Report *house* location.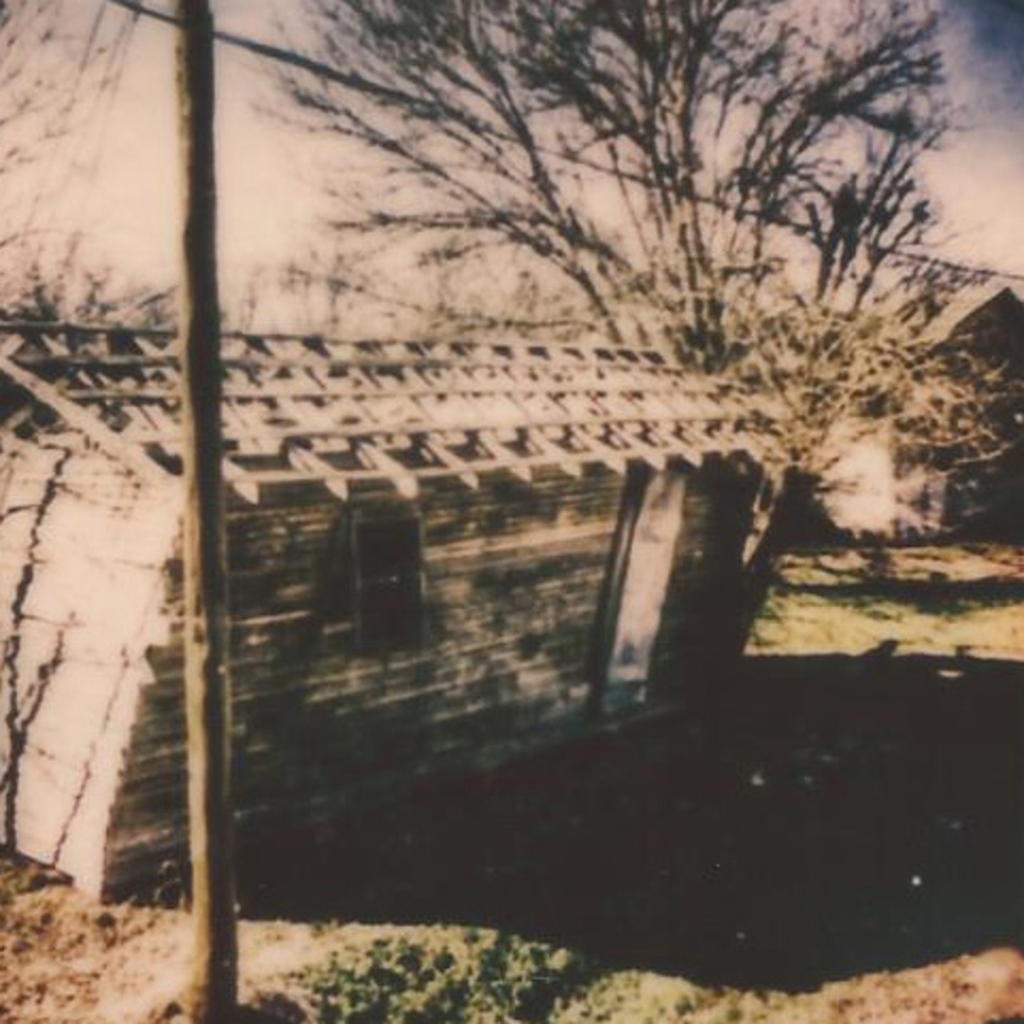
Report: [626,283,1022,554].
